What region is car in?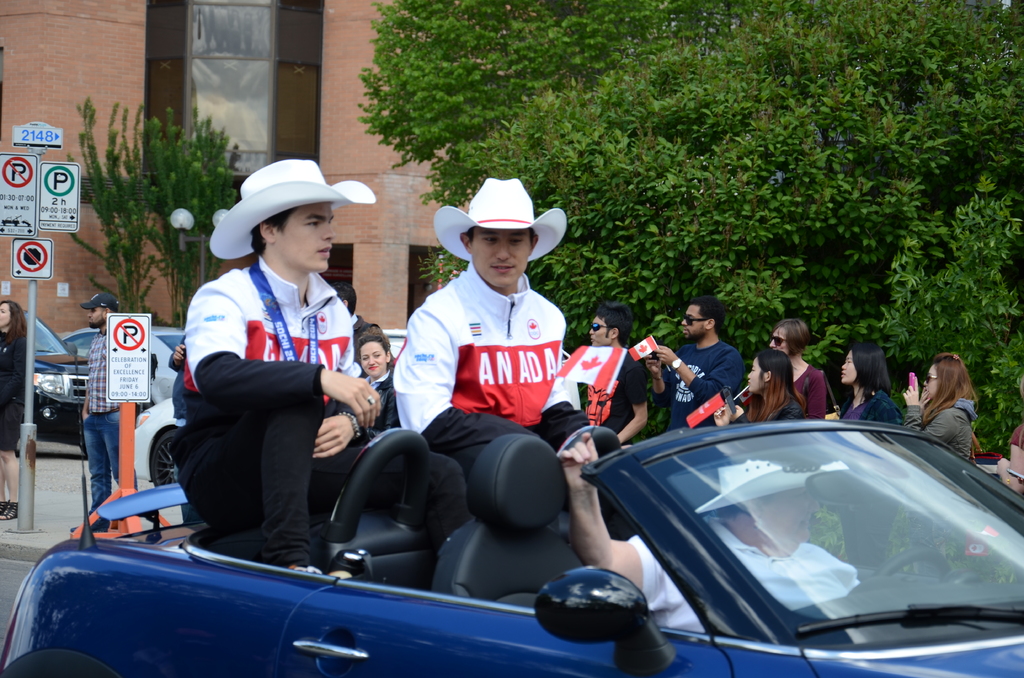
pyautogui.locateOnScreen(63, 318, 194, 408).
